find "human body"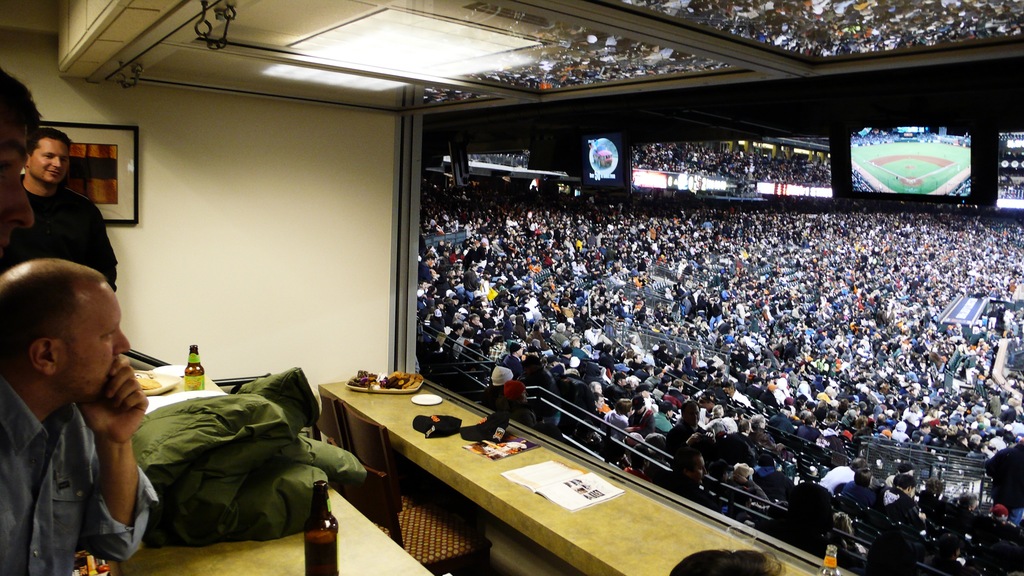
region(436, 267, 437, 271)
